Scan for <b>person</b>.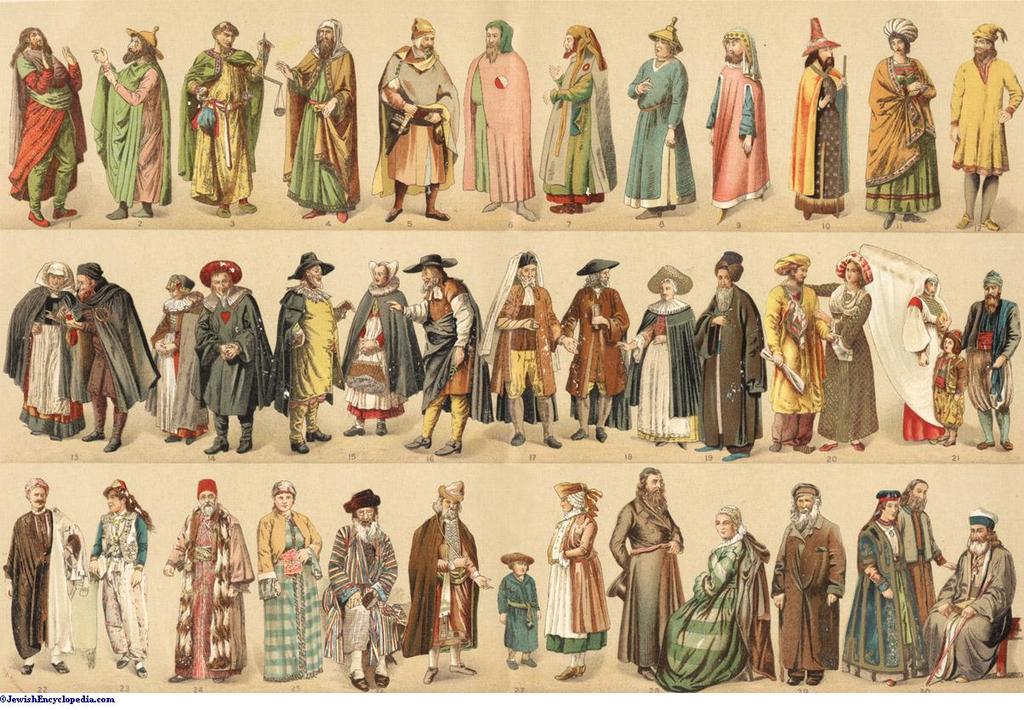
Scan result: box=[495, 554, 535, 658].
